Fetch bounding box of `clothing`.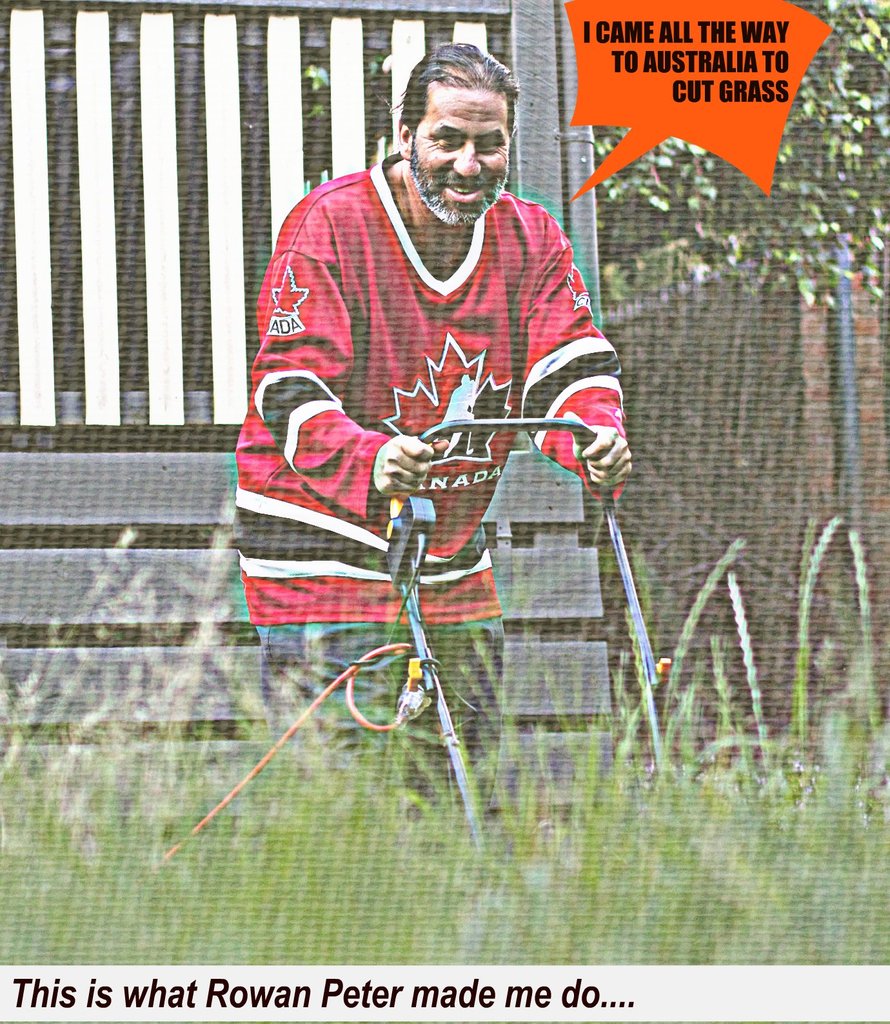
Bbox: BBox(232, 162, 627, 841).
